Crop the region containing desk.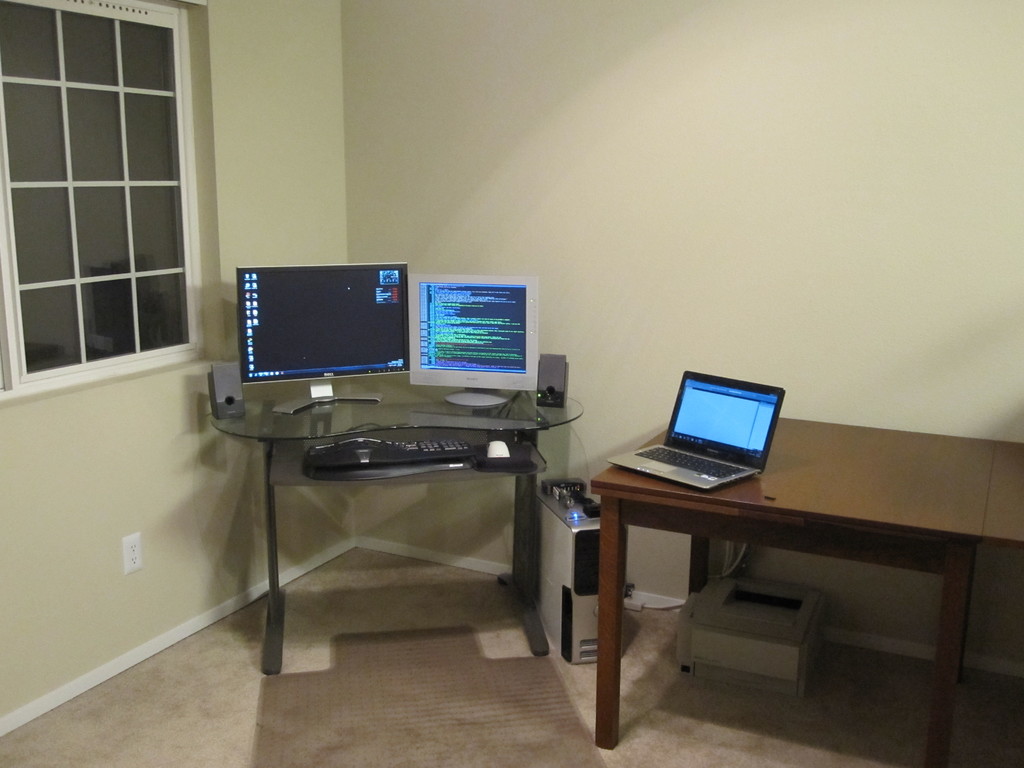
Crop region: [595, 416, 1023, 767].
